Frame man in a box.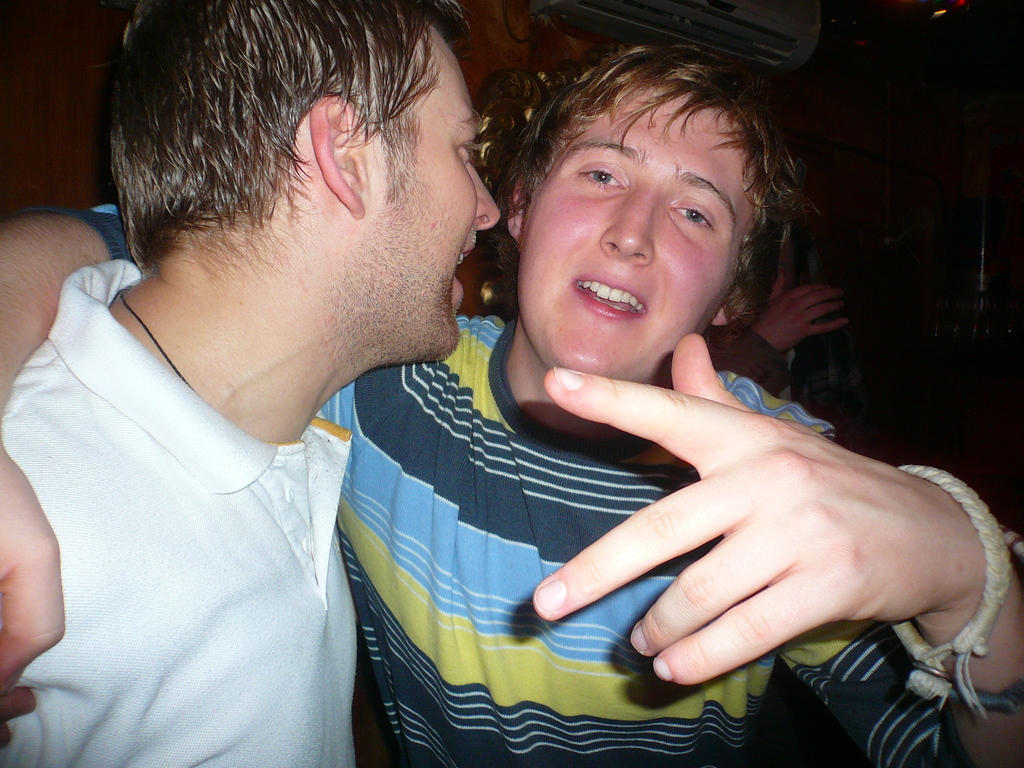
(x1=0, y1=0, x2=506, y2=767).
